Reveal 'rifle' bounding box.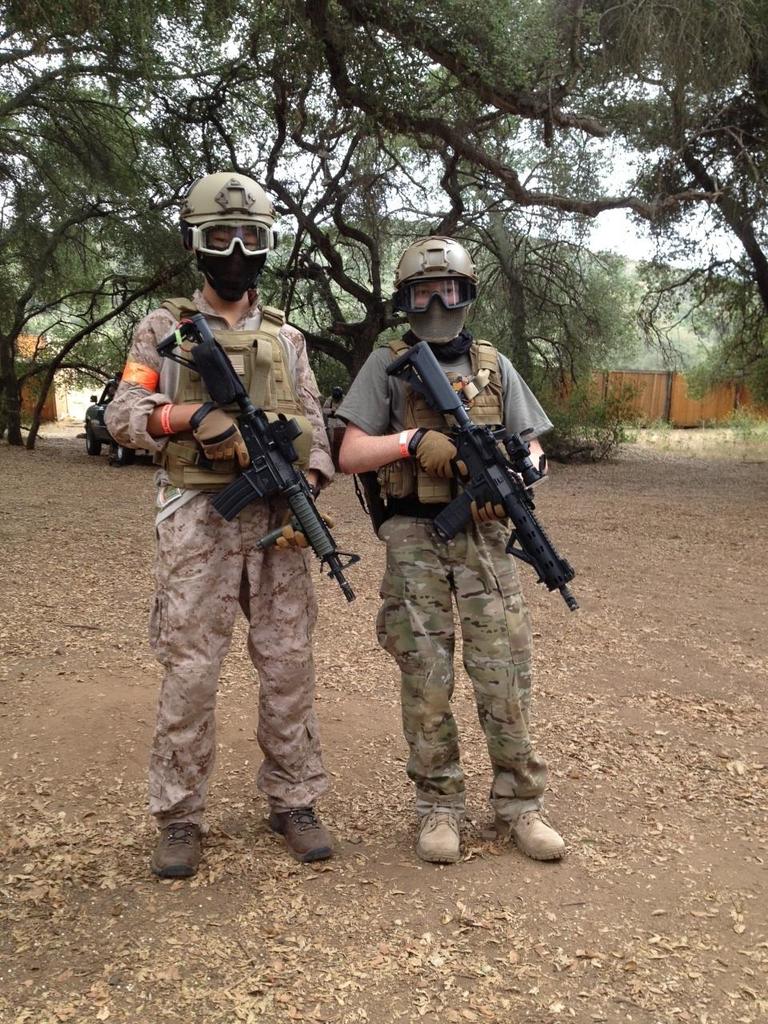
Revealed: (left=153, top=309, right=358, bottom=601).
